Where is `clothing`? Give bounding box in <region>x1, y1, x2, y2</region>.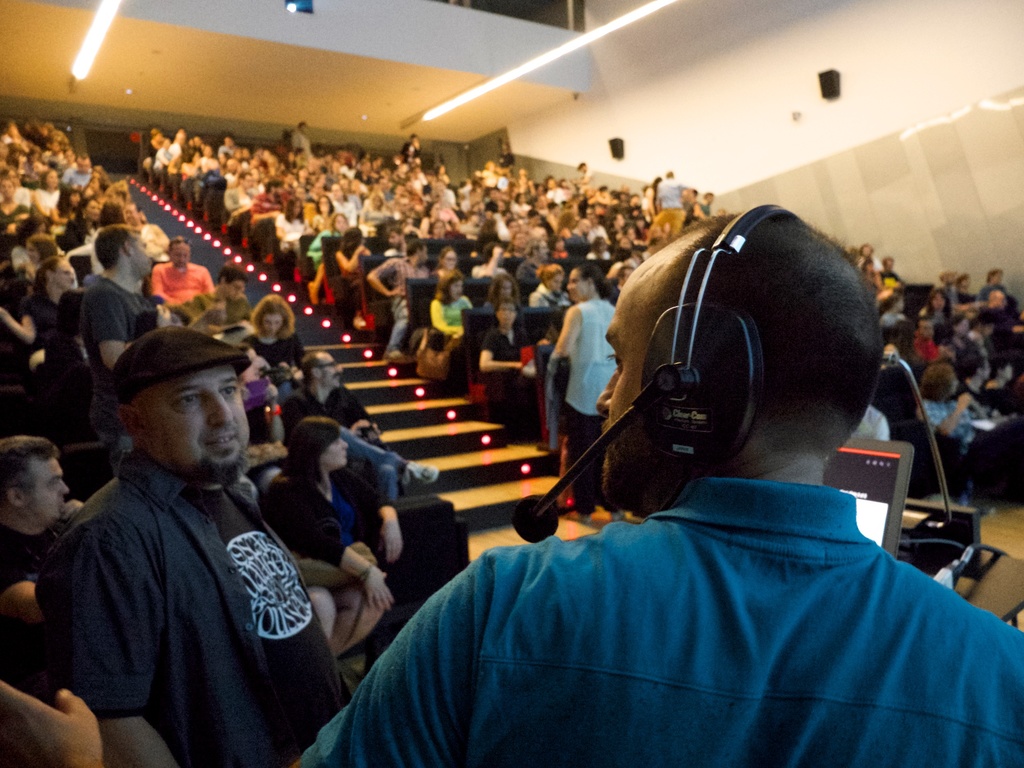
<region>280, 378, 414, 511</region>.
